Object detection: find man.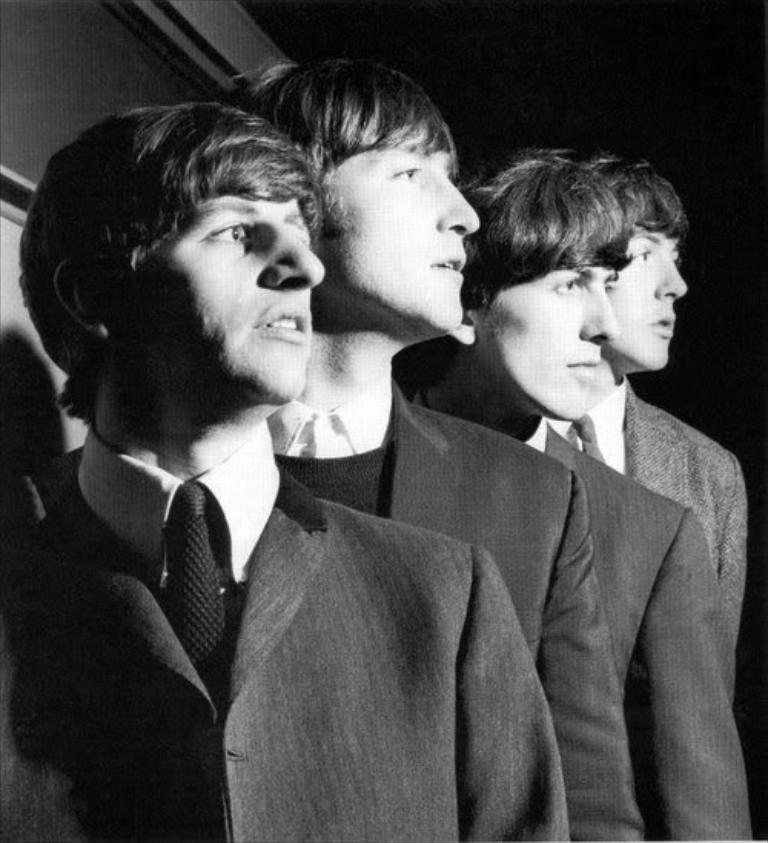
425,127,766,841.
